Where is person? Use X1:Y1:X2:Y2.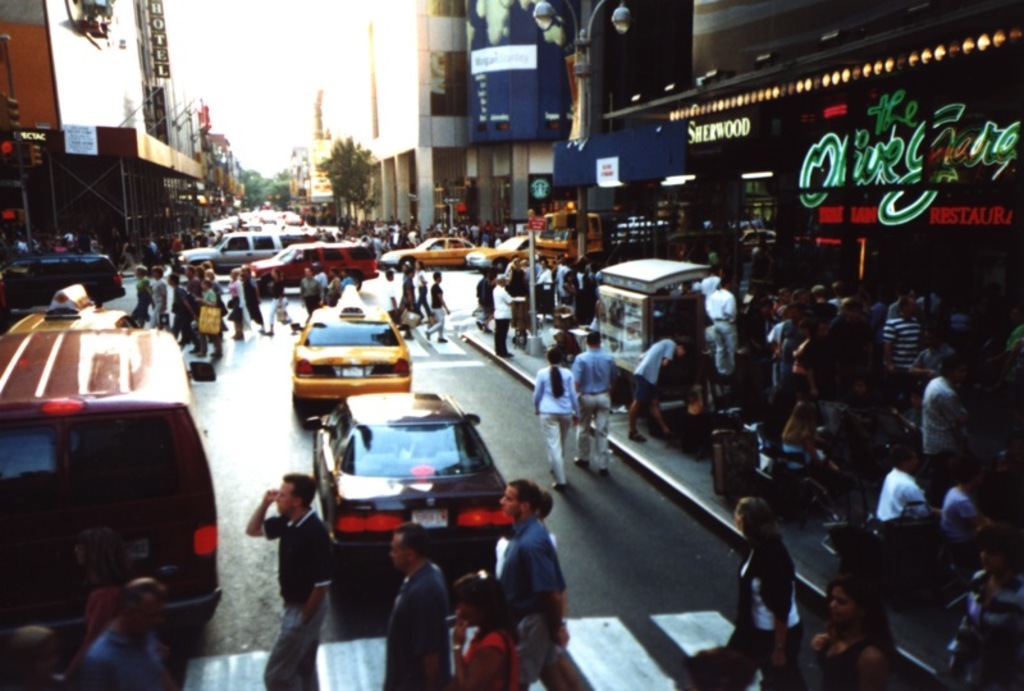
72:535:150:651.
